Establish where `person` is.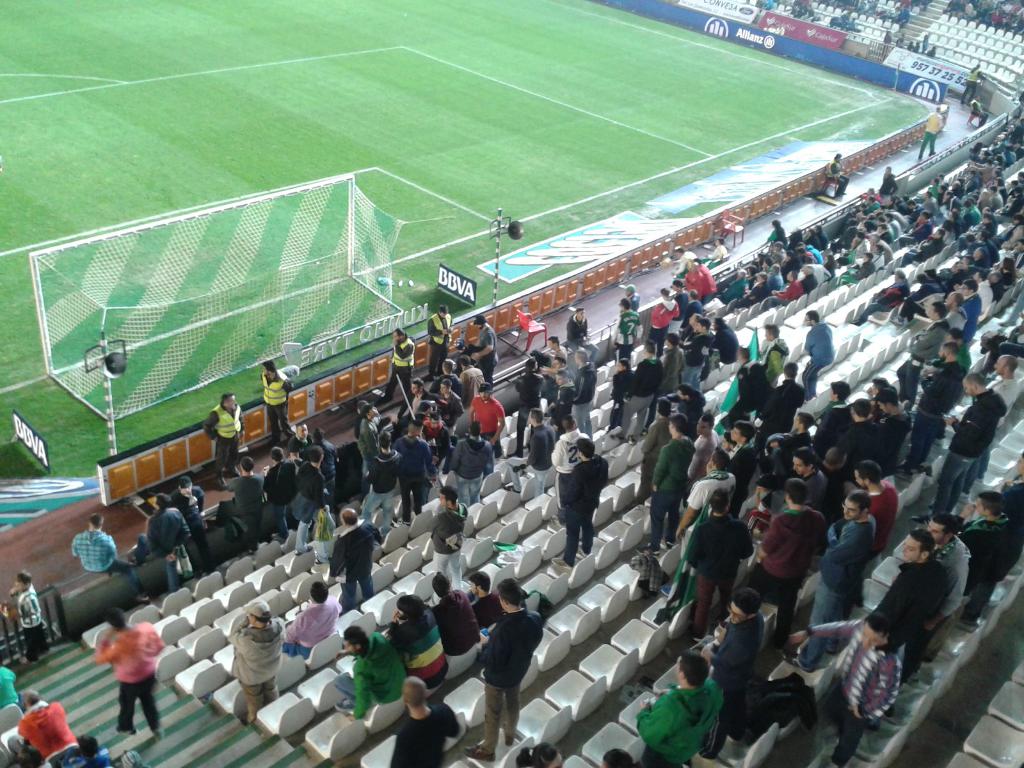
Established at detection(895, 297, 954, 397).
